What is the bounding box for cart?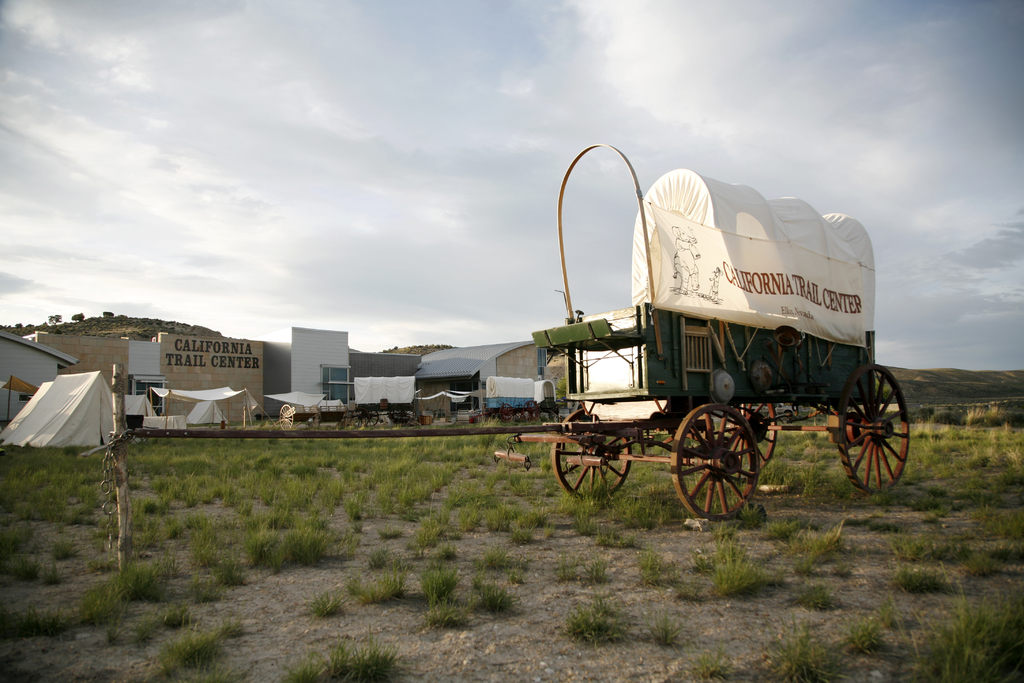
(x1=115, y1=143, x2=909, y2=522).
